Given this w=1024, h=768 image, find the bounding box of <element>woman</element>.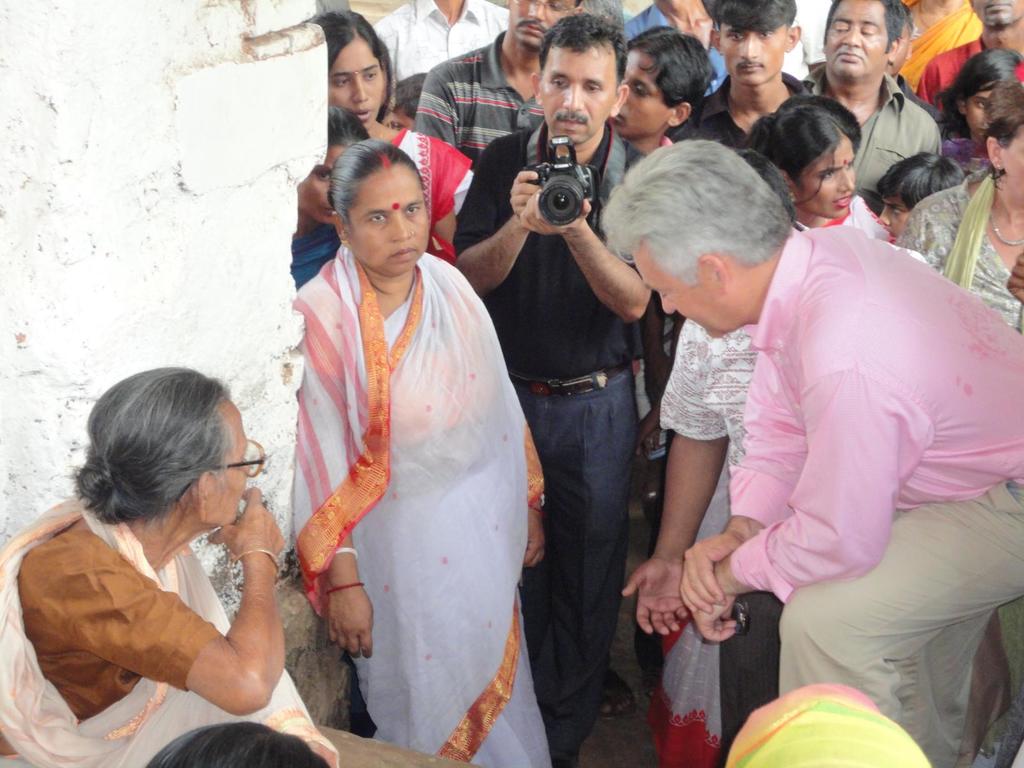
0:369:344:767.
